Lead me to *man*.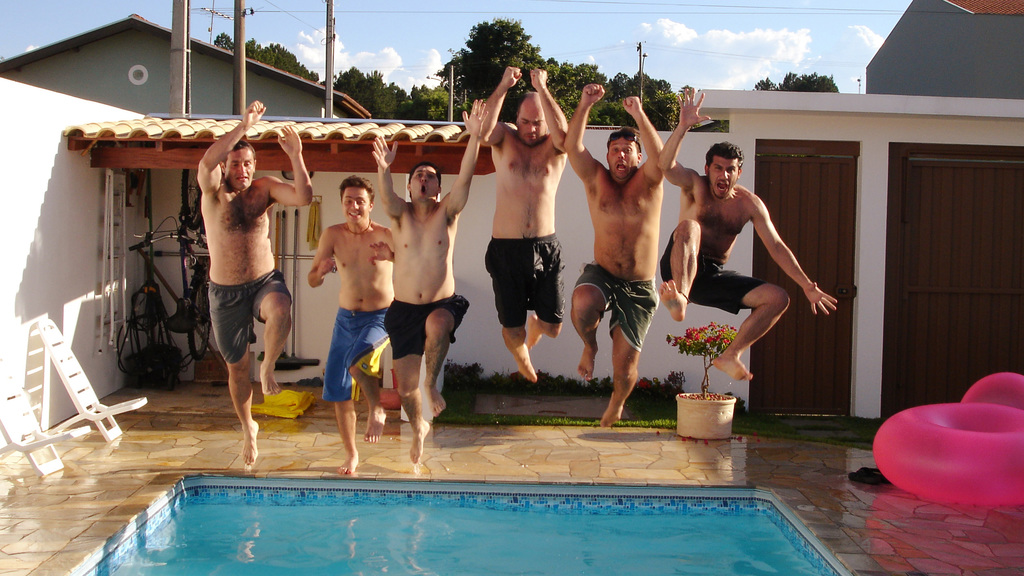
Lead to 303 177 401 476.
